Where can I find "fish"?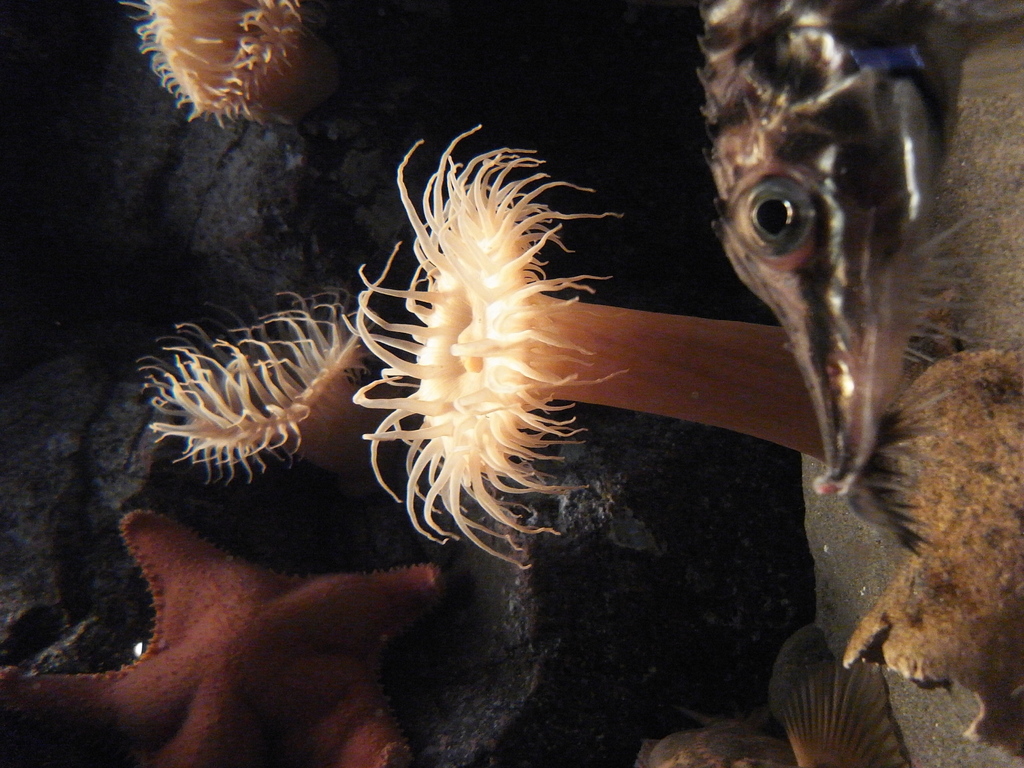
You can find it at 664:27:988:477.
